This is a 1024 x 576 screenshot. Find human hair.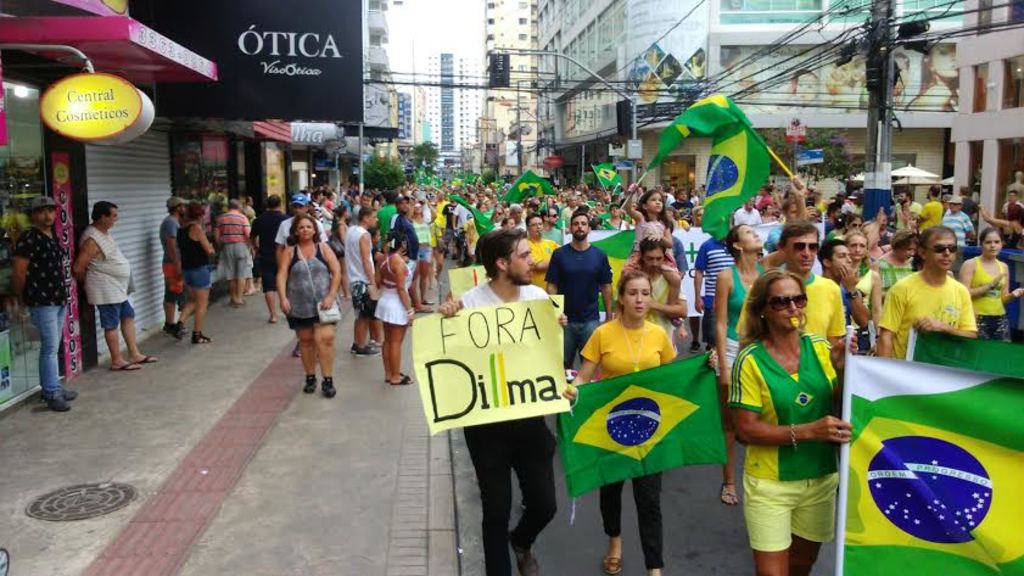
Bounding box: 818/239/847/267.
